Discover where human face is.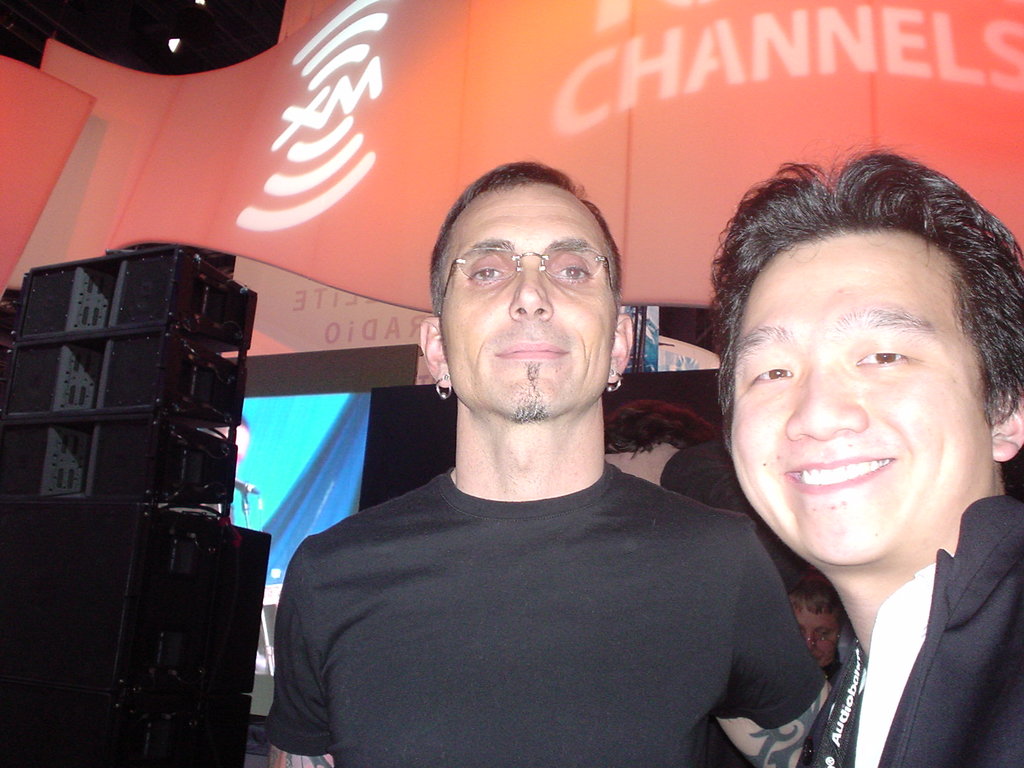
Discovered at bbox(444, 186, 615, 420).
